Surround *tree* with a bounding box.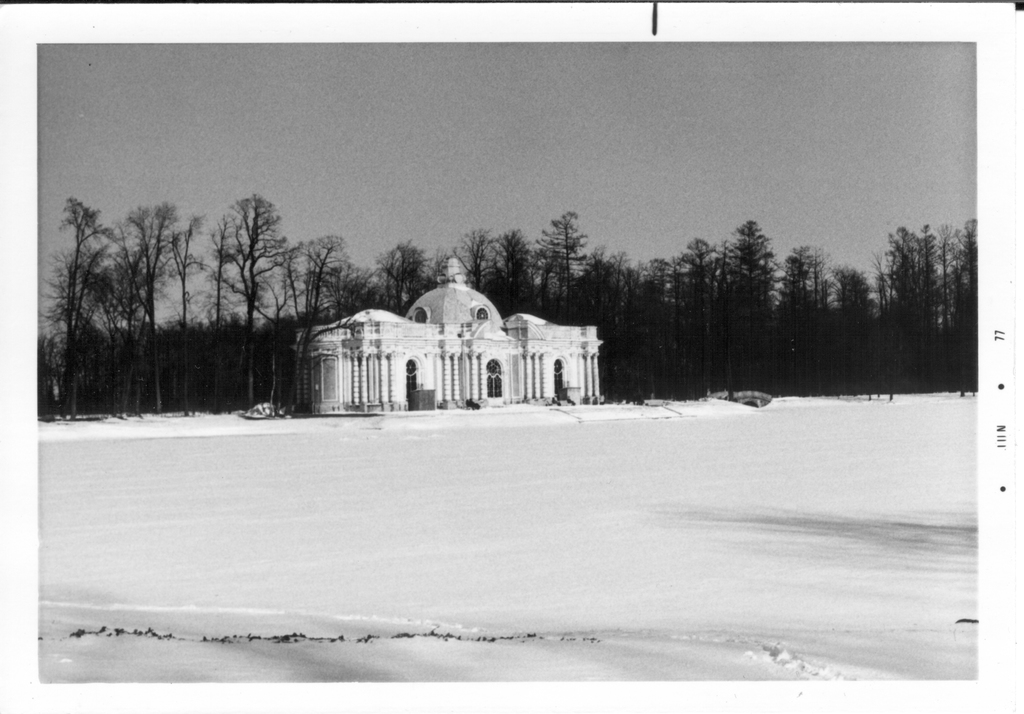
region(870, 224, 925, 404).
